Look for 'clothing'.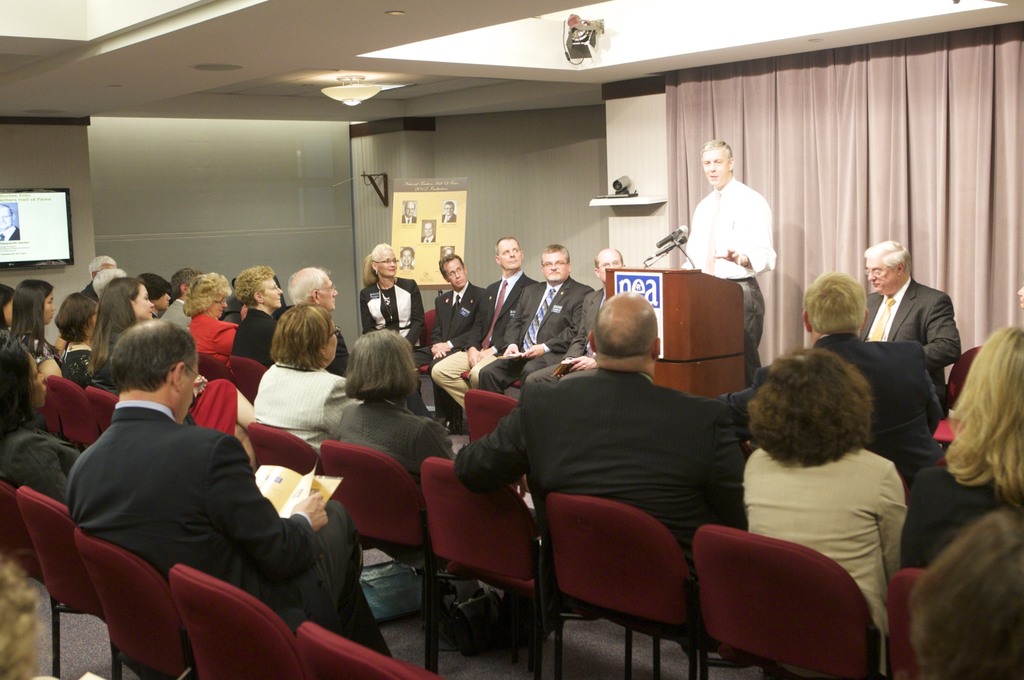
Found: 70 401 398 663.
